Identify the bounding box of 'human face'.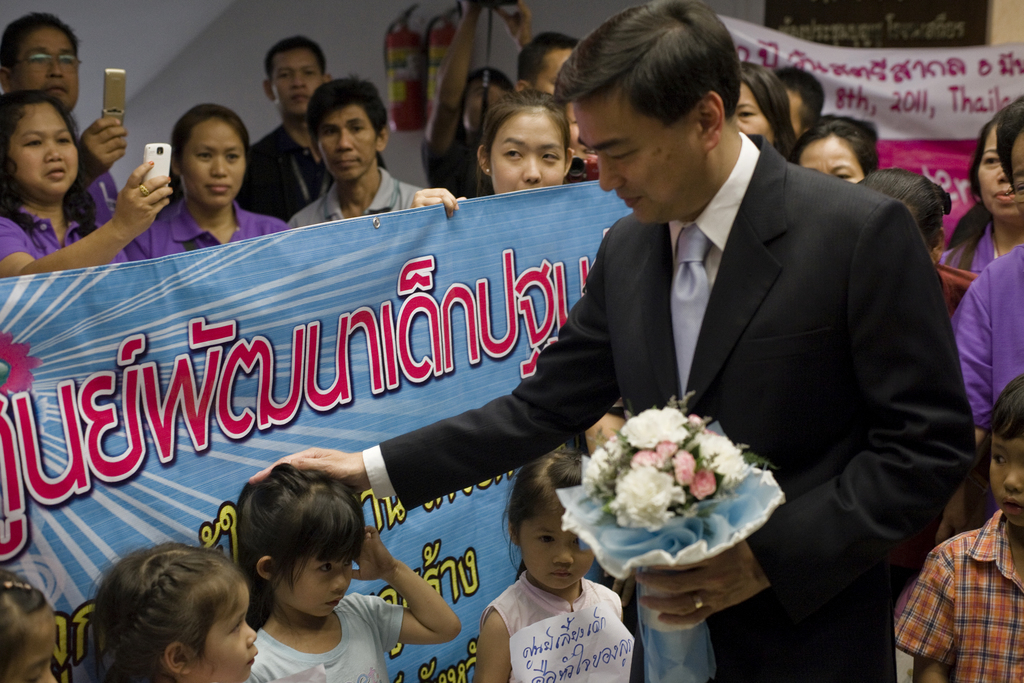
{"x1": 799, "y1": 137, "x2": 862, "y2": 181}.
